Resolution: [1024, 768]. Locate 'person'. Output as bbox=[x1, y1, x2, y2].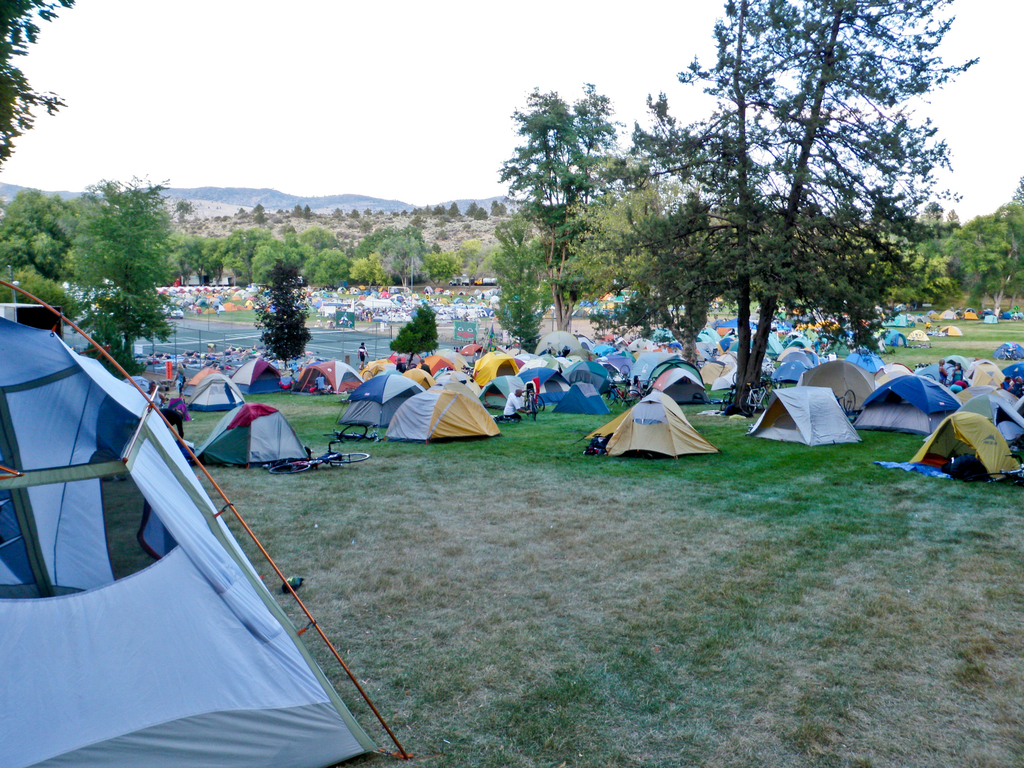
bbox=[501, 389, 527, 420].
